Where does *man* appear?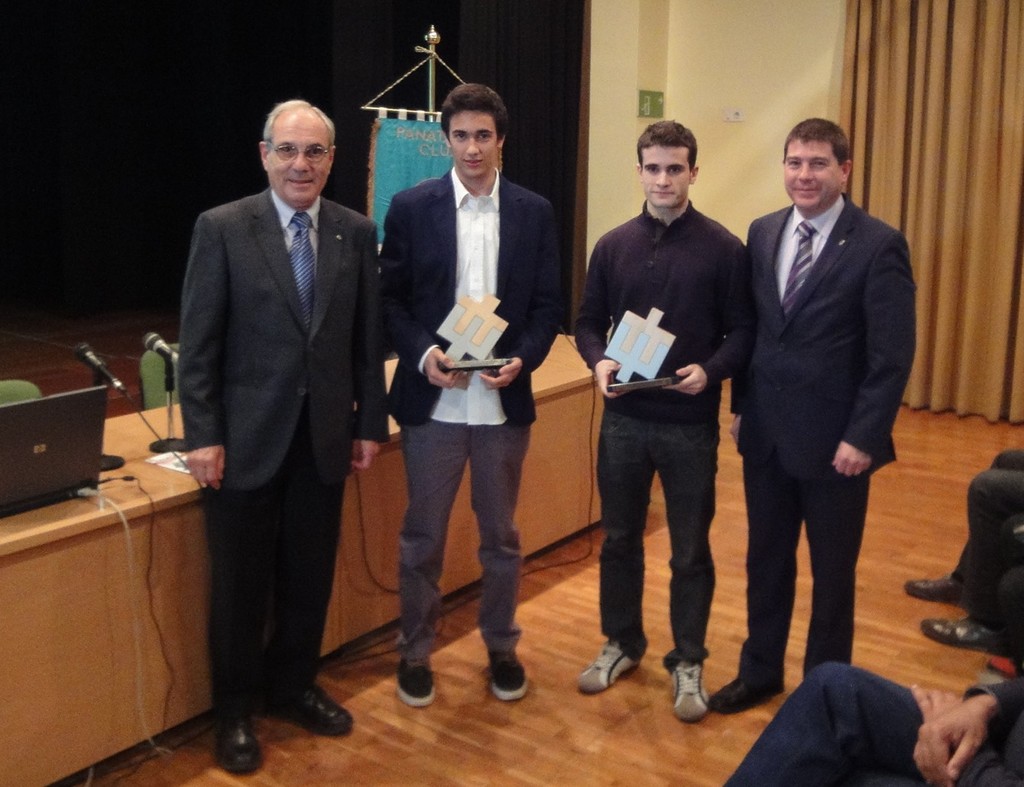
Appears at {"x1": 373, "y1": 85, "x2": 560, "y2": 699}.
